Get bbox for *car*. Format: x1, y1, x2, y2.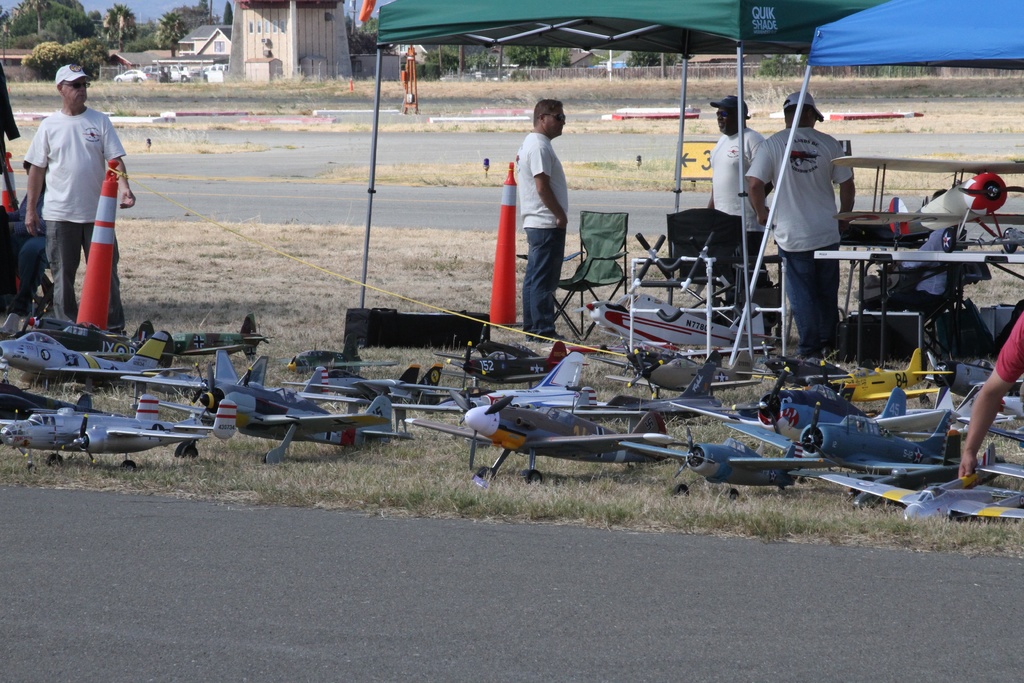
179, 63, 190, 82.
